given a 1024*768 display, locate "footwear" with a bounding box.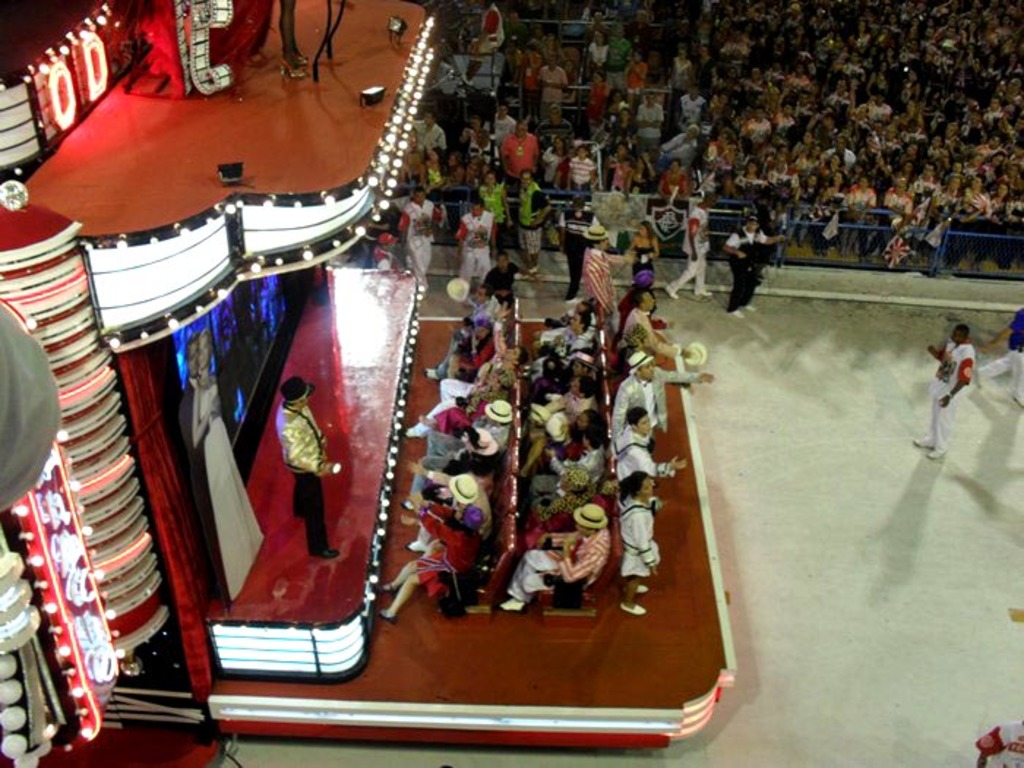
Located: box=[913, 437, 933, 449].
